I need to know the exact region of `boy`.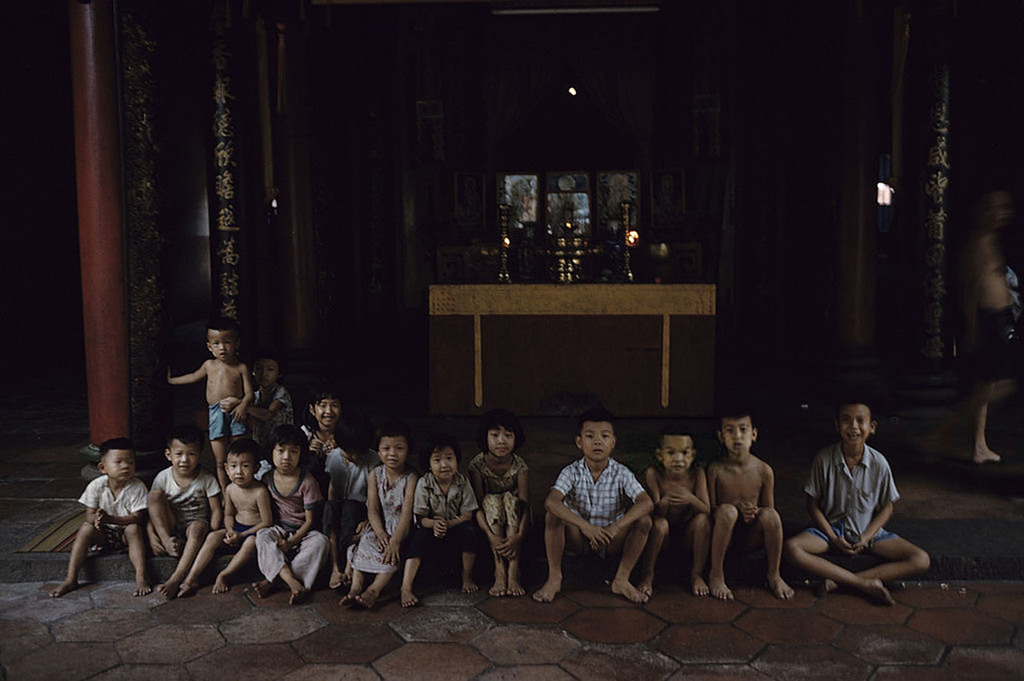
Region: x1=148 y1=427 x2=221 y2=602.
